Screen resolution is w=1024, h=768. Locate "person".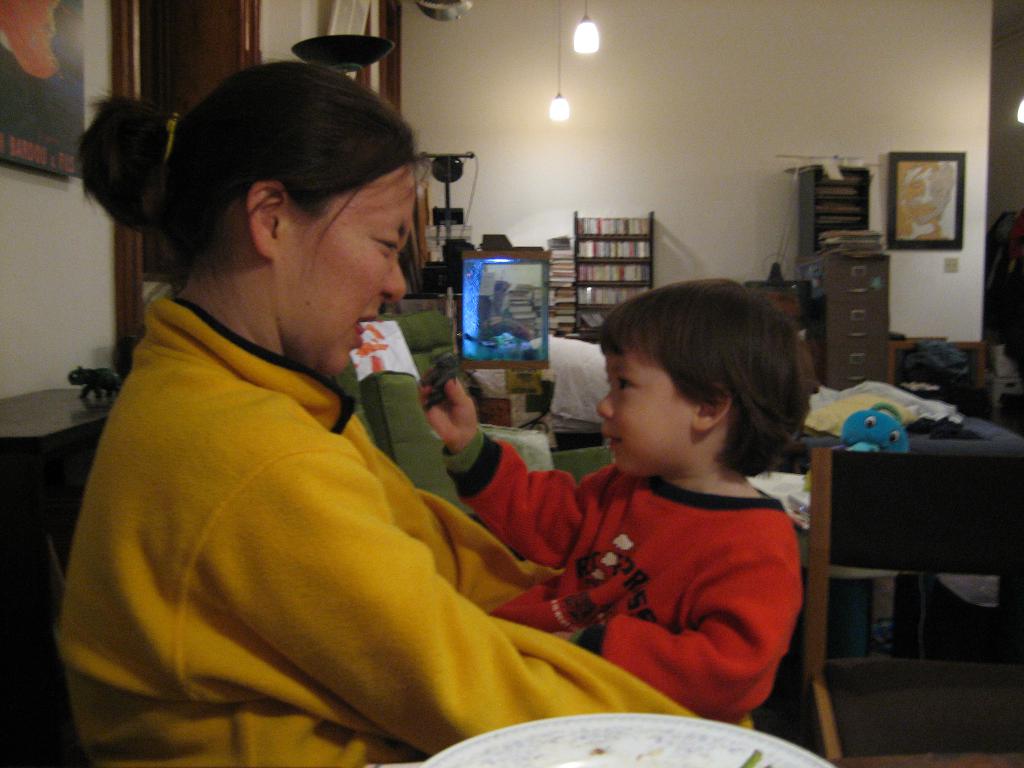
bbox(47, 58, 753, 767).
